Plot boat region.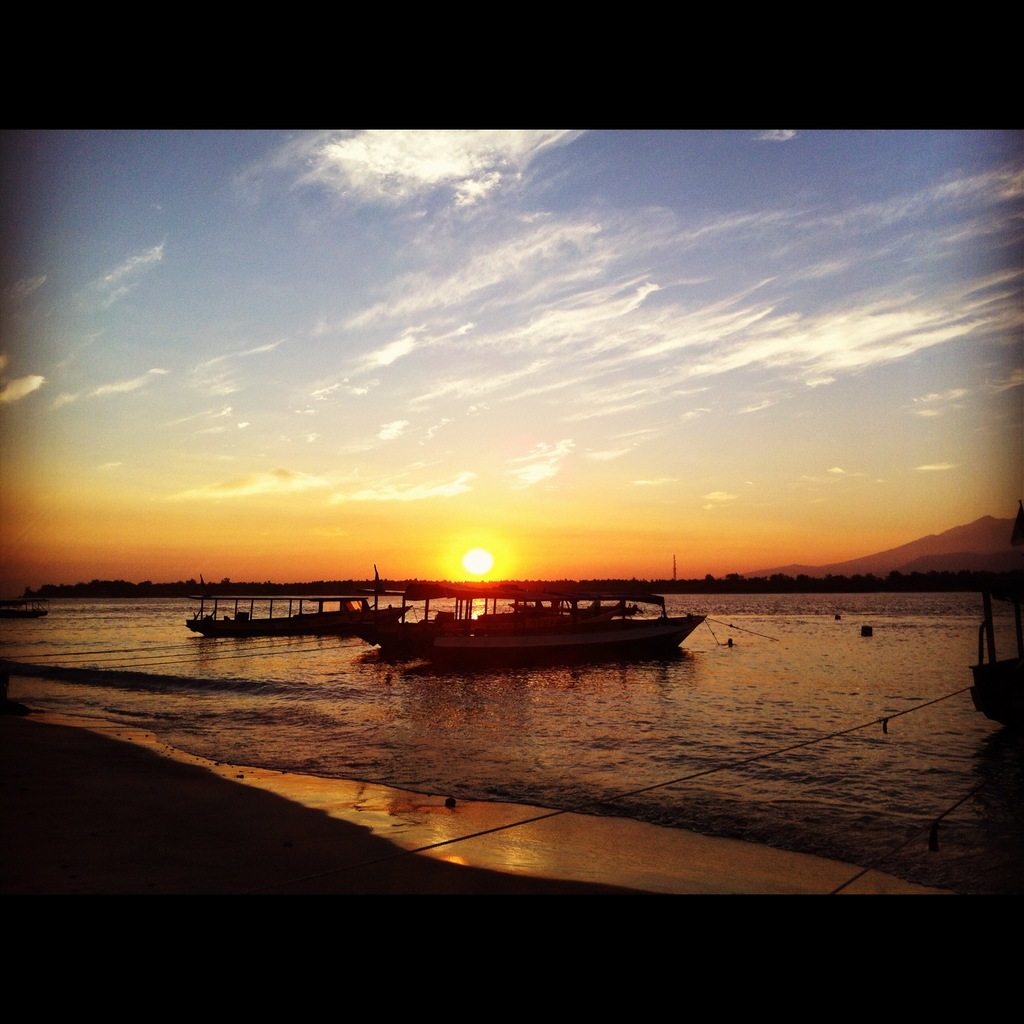
Plotted at bbox=[189, 566, 406, 635].
